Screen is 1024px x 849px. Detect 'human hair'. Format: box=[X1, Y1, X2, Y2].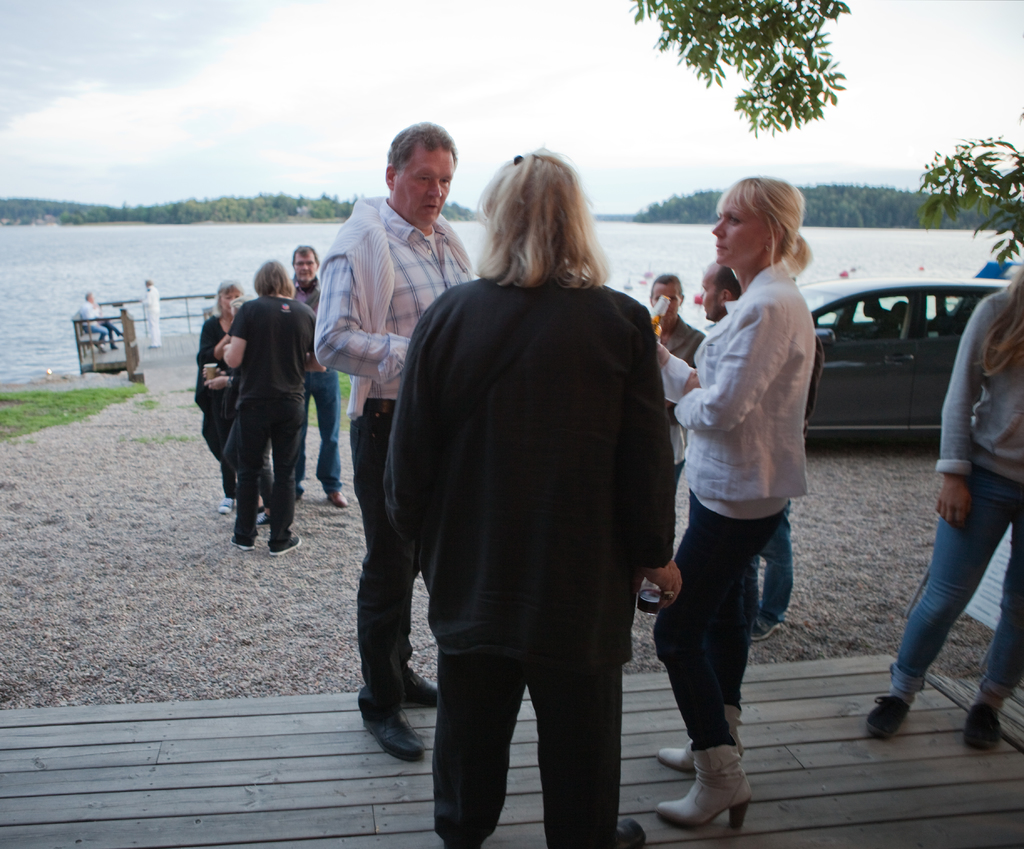
box=[719, 178, 812, 271].
